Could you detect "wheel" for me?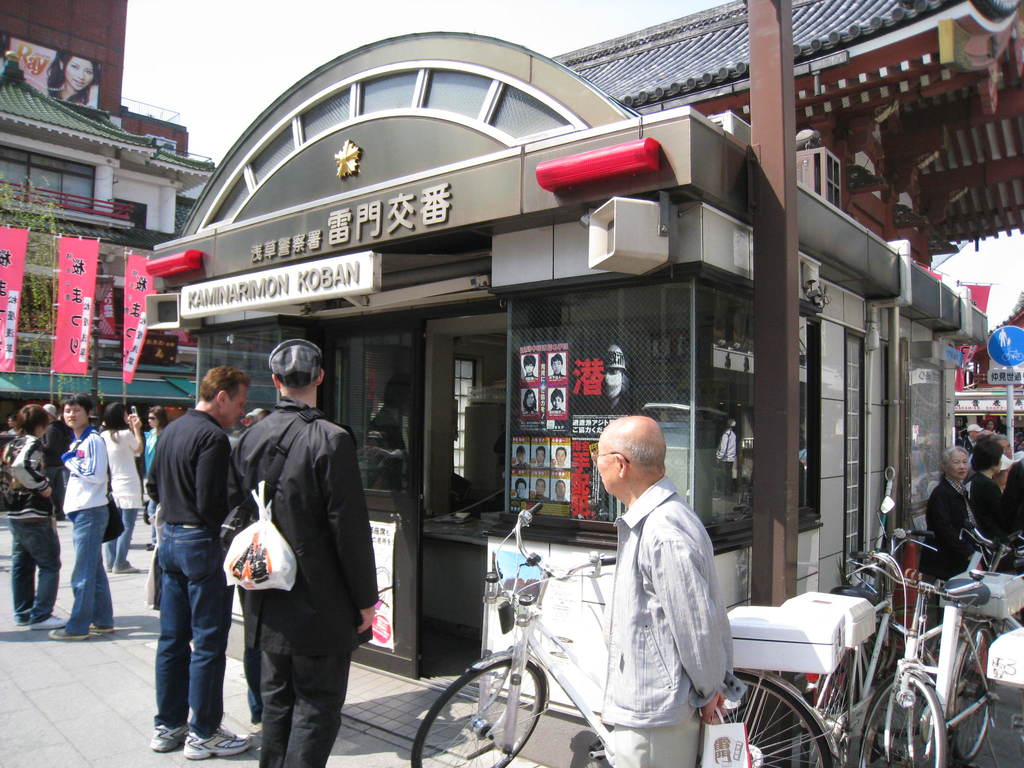
Detection result: [x1=1000, y1=600, x2=1023, y2=638].
